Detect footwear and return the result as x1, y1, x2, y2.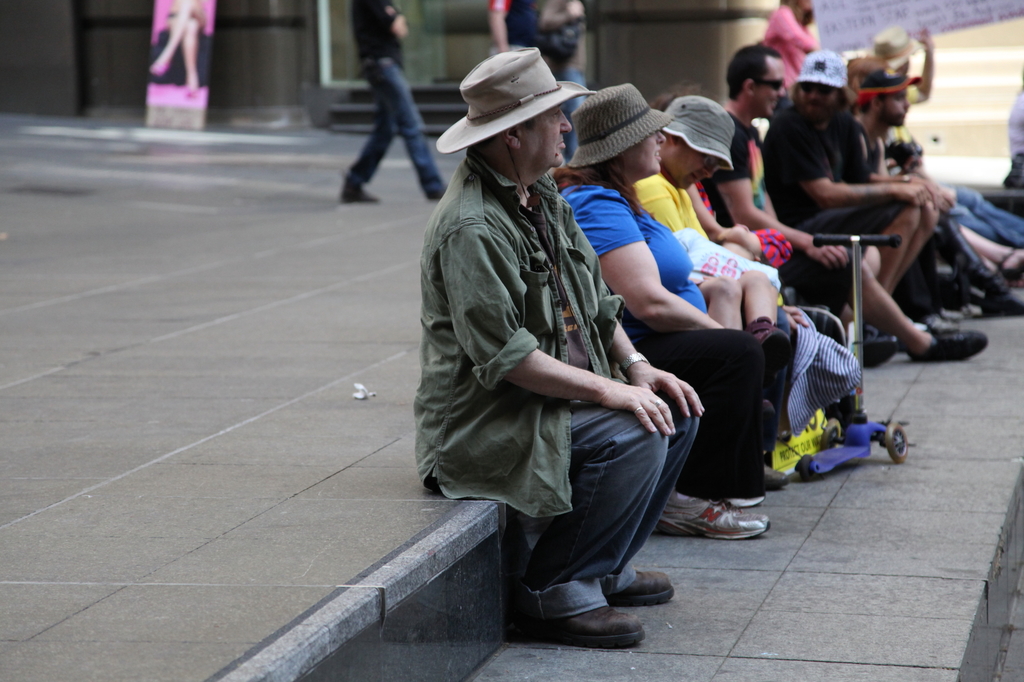
339, 182, 380, 200.
